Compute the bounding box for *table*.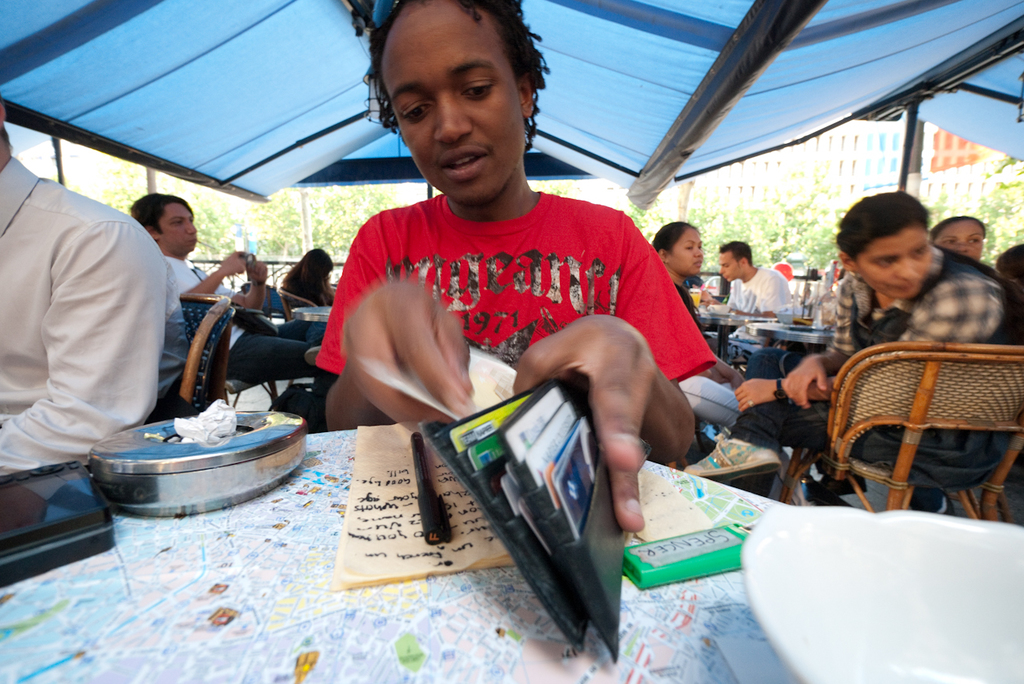
Rect(290, 303, 338, 388).
